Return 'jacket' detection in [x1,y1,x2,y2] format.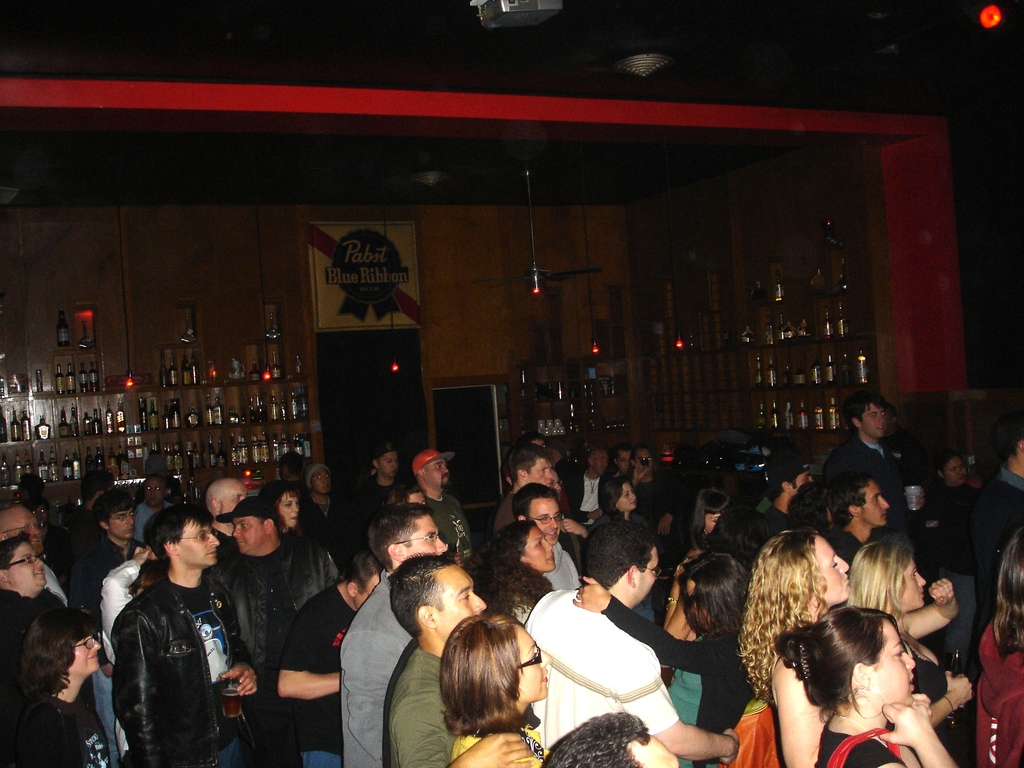
[824,430,911,536].
